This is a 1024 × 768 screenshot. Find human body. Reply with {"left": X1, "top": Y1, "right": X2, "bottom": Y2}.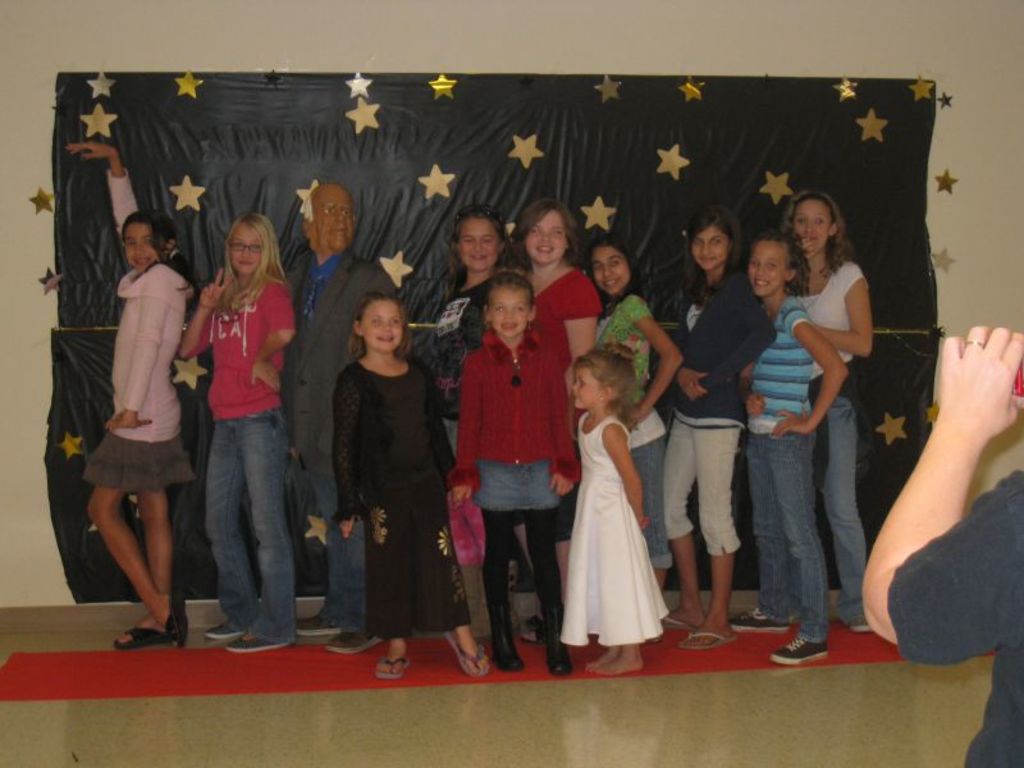
{"left": 792, "top": 244, "right": 878, "bottom": 632}.
